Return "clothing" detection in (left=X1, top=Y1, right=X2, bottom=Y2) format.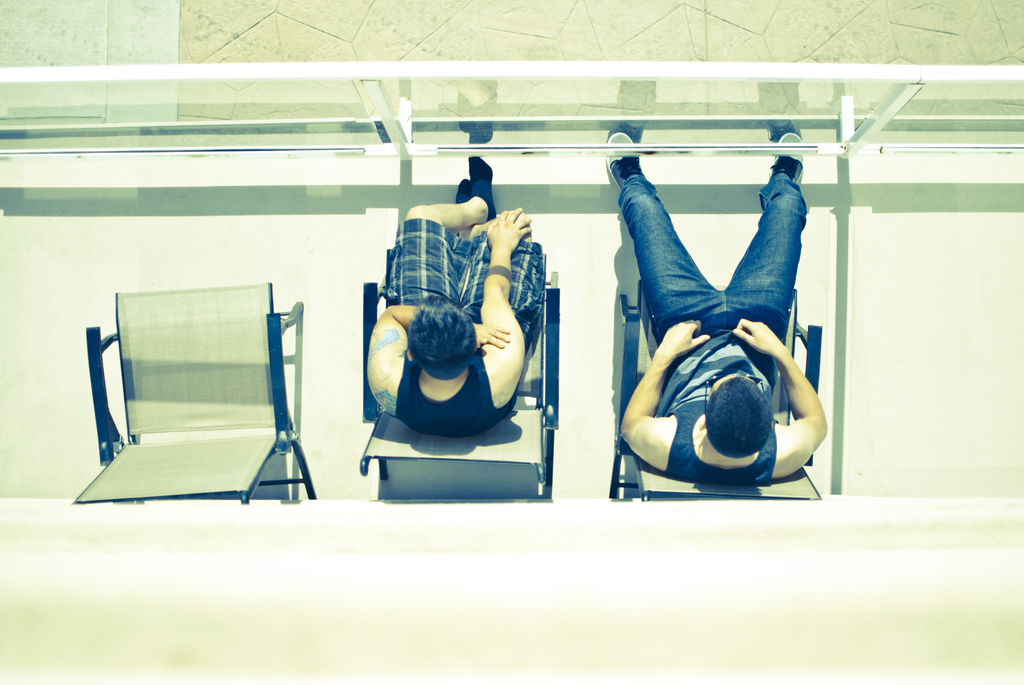
(left=381, top=218, right=544, bottom=439).
